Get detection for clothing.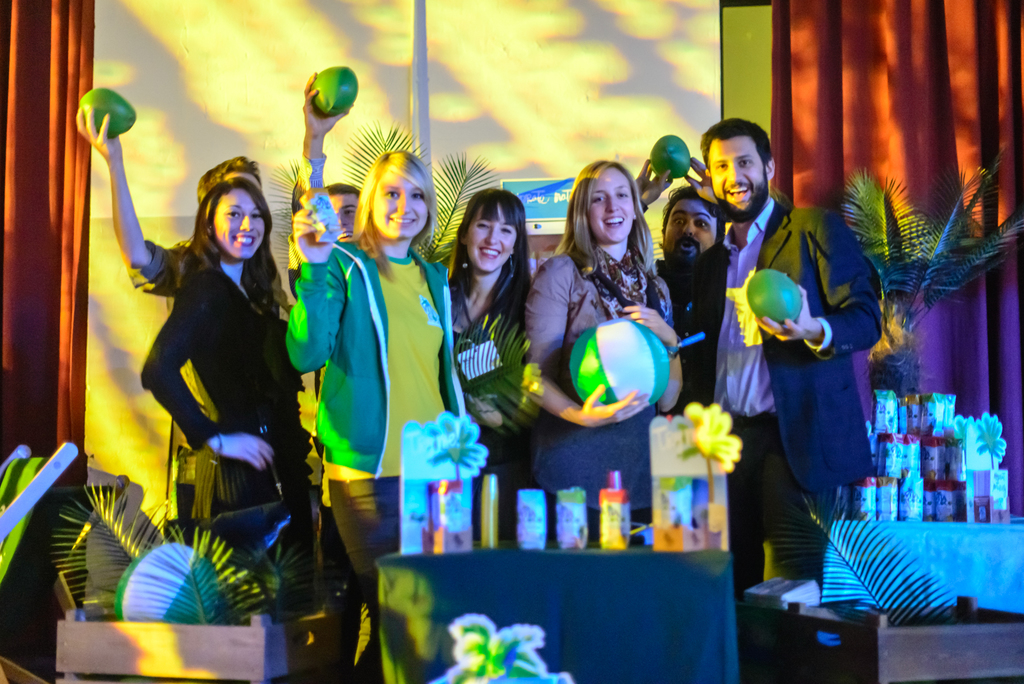
Detection: bbox=[127, 234, 291, 550].
